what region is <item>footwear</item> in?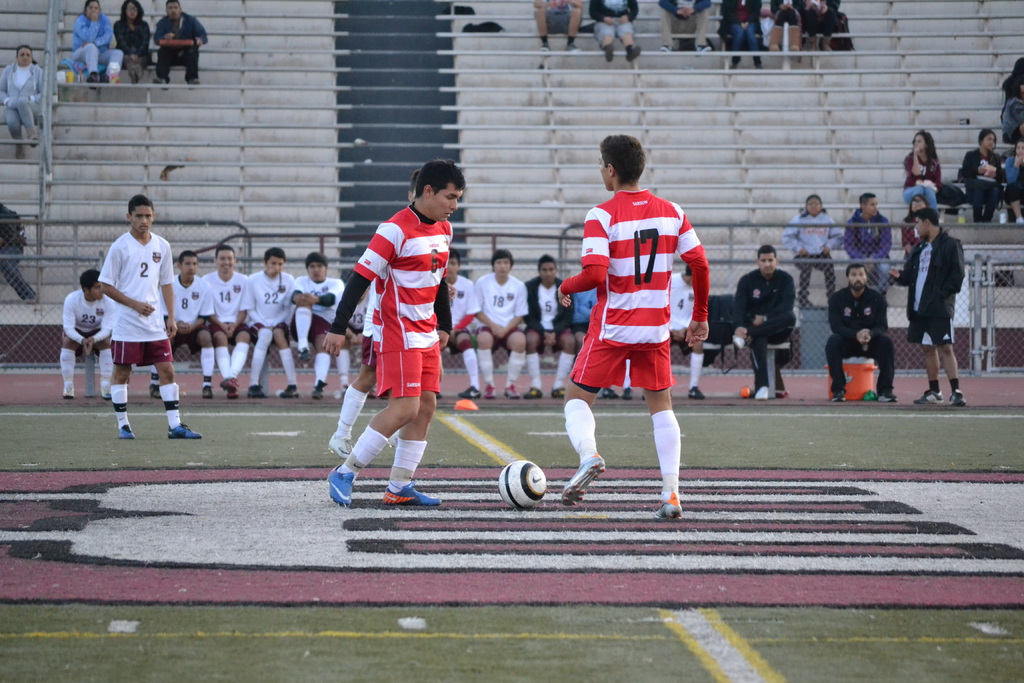
<box>525,384,543,400</box>.
